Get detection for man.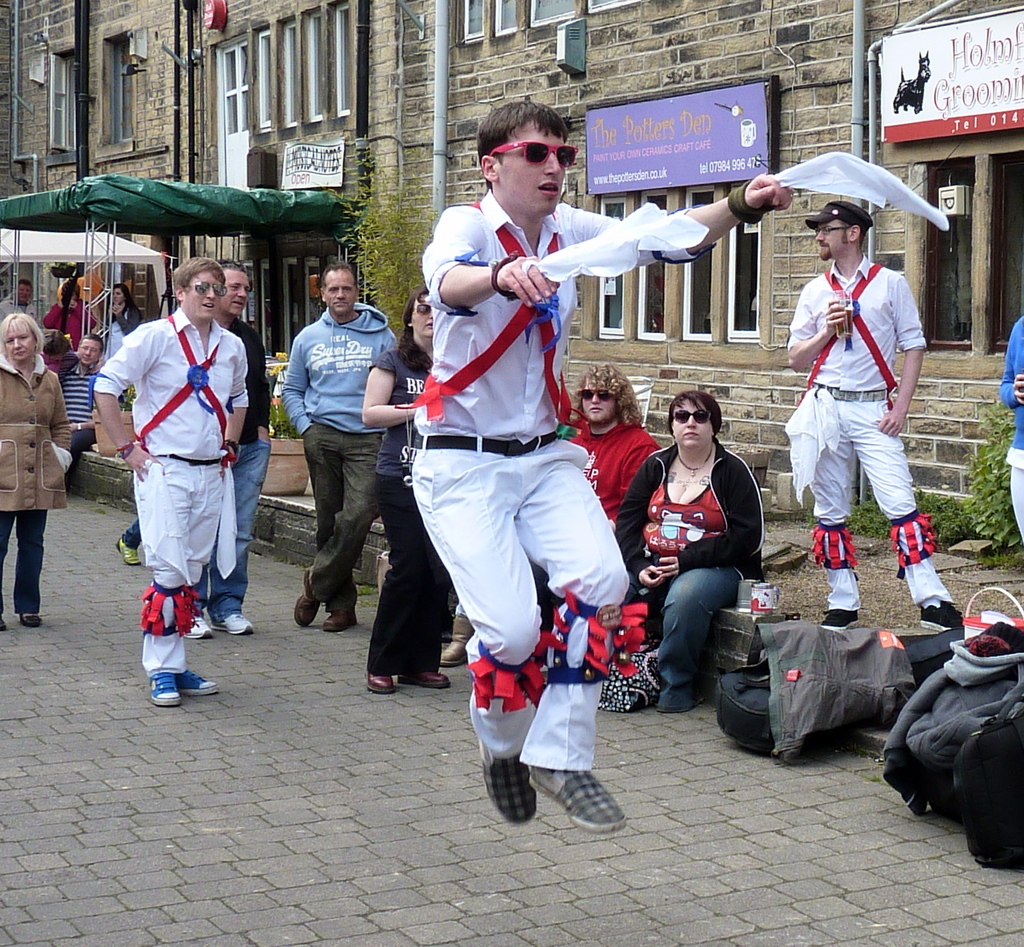
Detection: {"x1": 276, "y1": 257, "x2": 399, "y2": 614}.
